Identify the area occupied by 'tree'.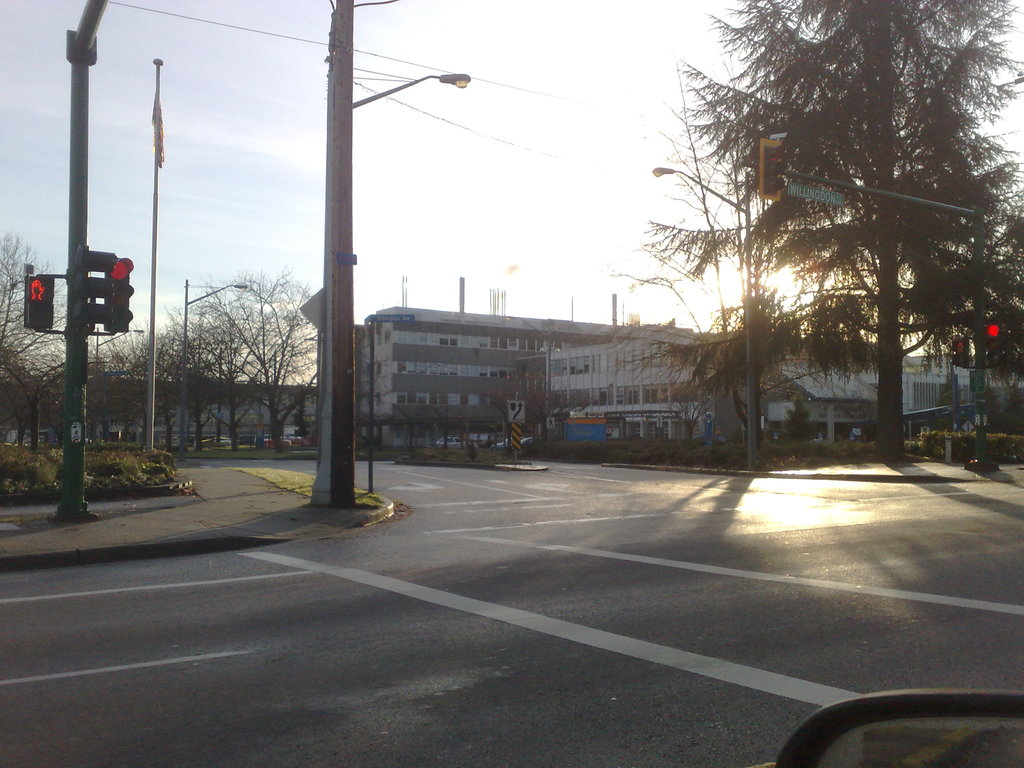
Area: 650, 0, 1023, 462.
